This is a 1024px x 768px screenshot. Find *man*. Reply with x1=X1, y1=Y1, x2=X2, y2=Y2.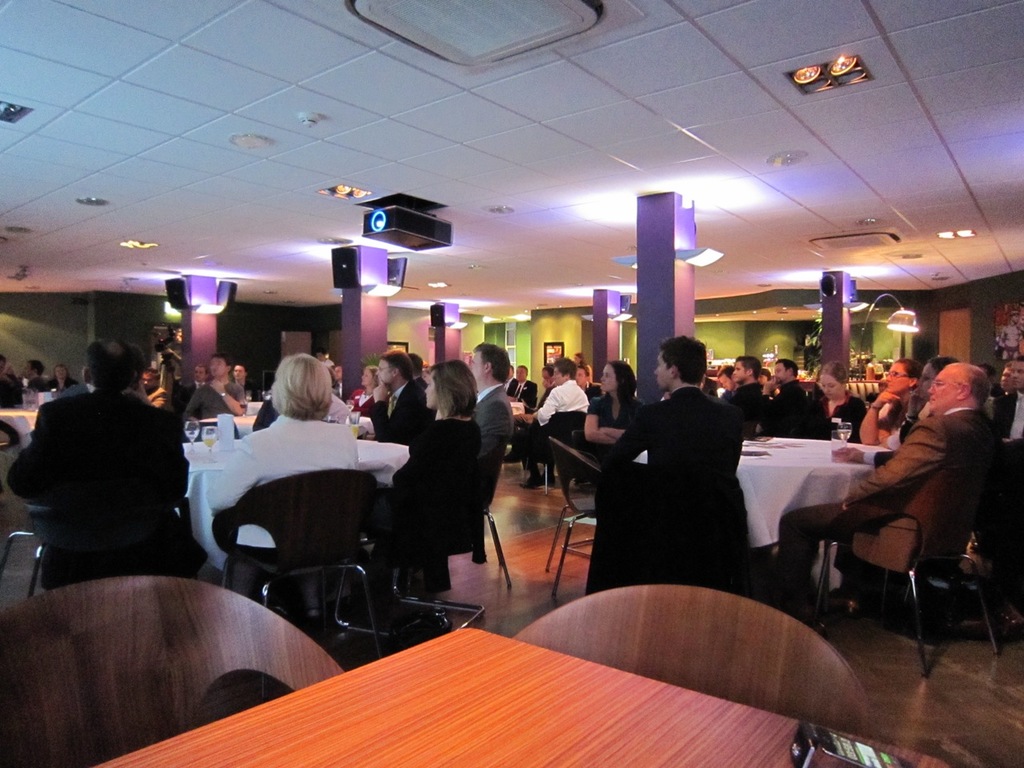
x1=511, y1=350, x2=591, y2=490.
